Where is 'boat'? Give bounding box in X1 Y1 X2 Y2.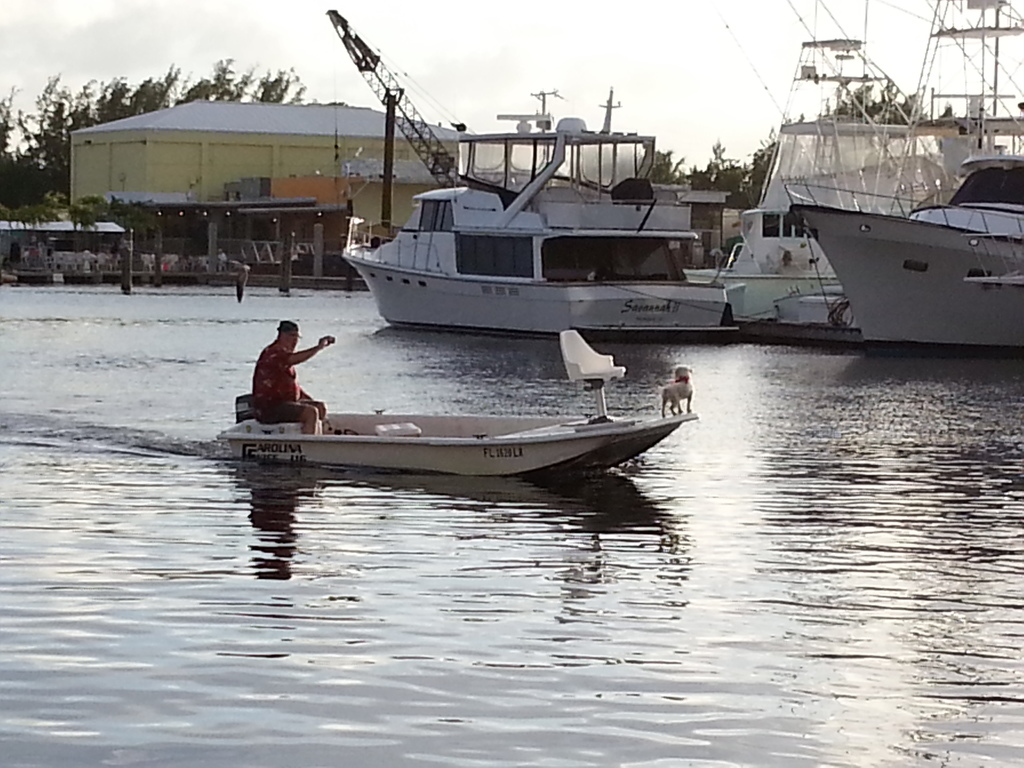
344 98 730 325.
